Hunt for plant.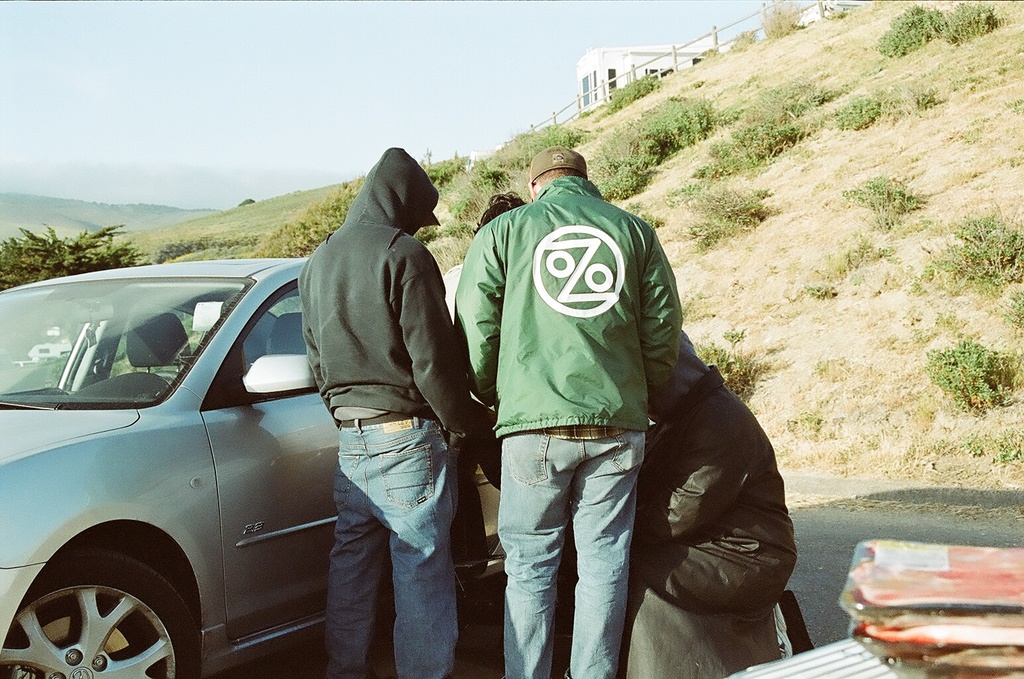
Hunted down at 962, 129, 982, 146.
